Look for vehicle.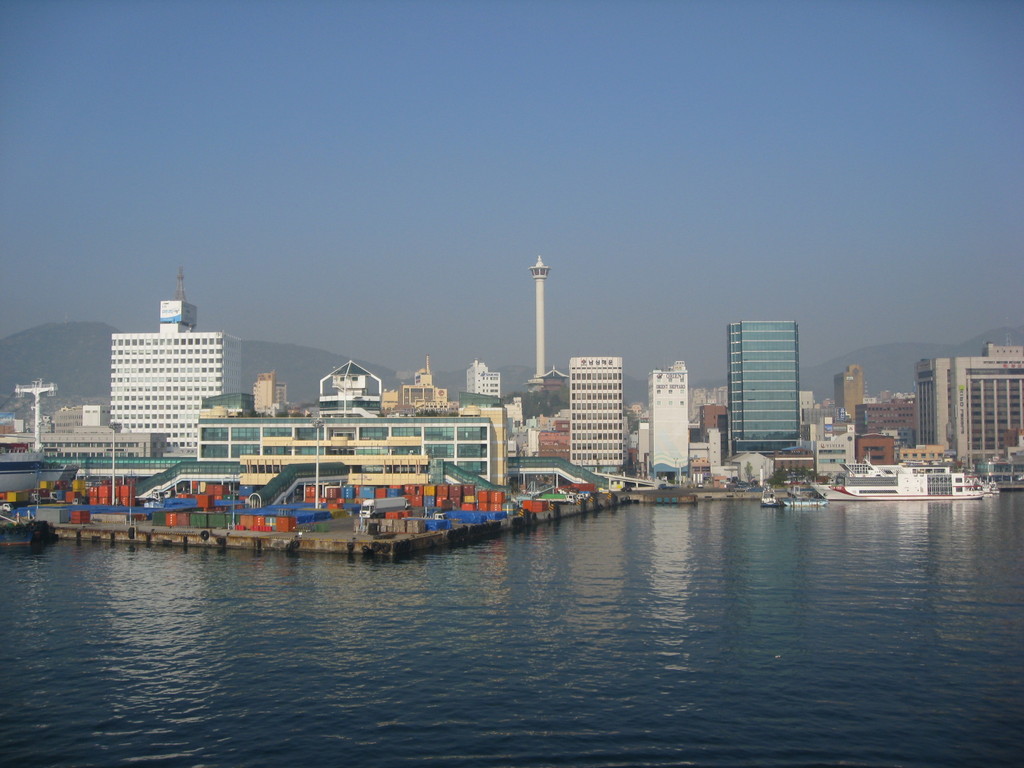
Found: bbox(786, 495, 829, 508).
